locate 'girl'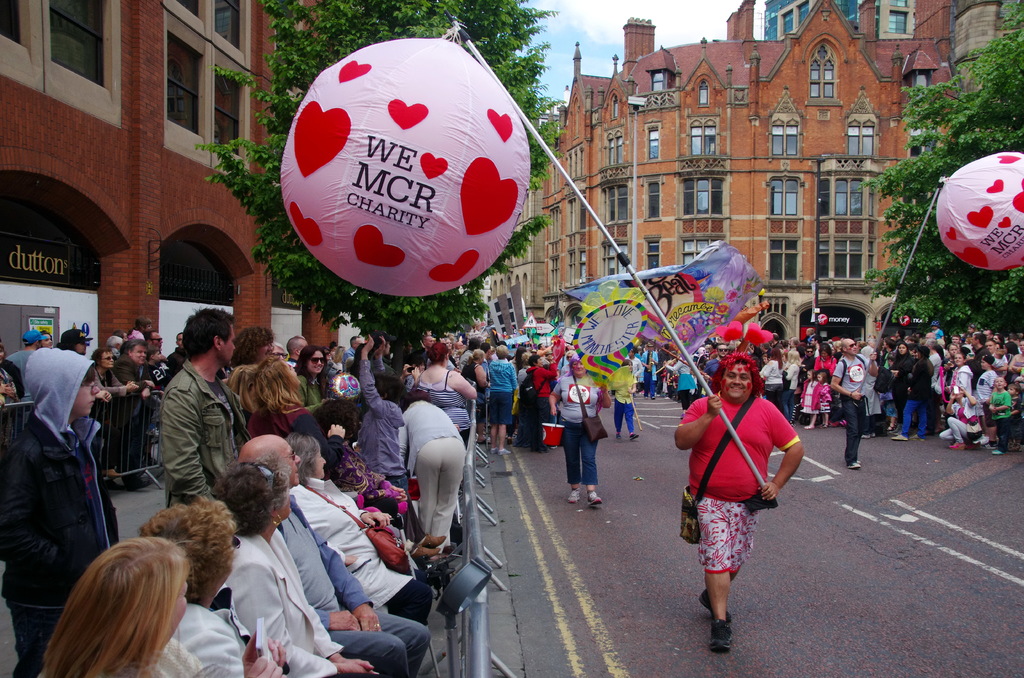
808, 368, 832, 428
